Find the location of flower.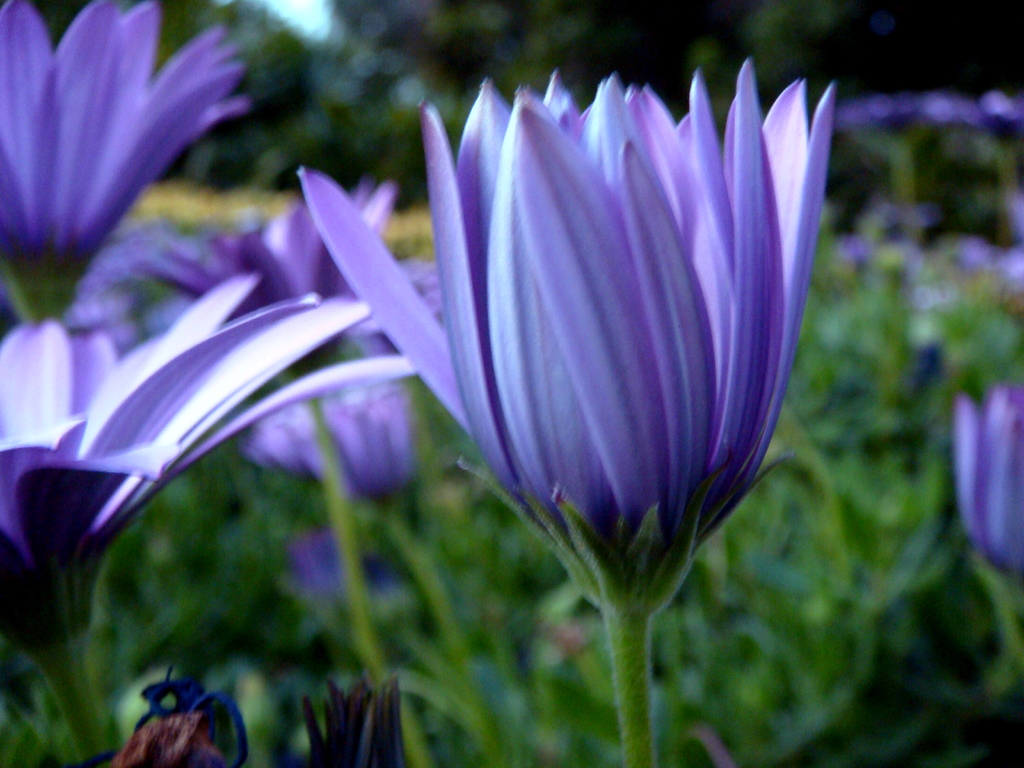
Location: <bbox>0, 0, 279, 323</bbox>.
